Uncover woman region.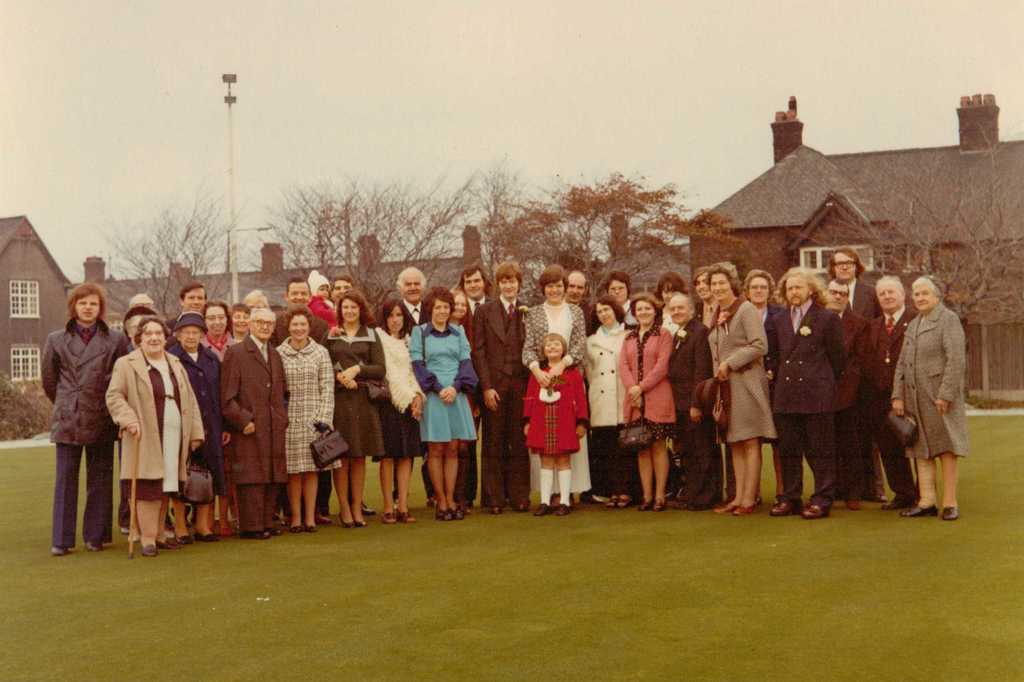
Uncovered: pyautogui.locateOnScreen(97, 307, 184, 558).
